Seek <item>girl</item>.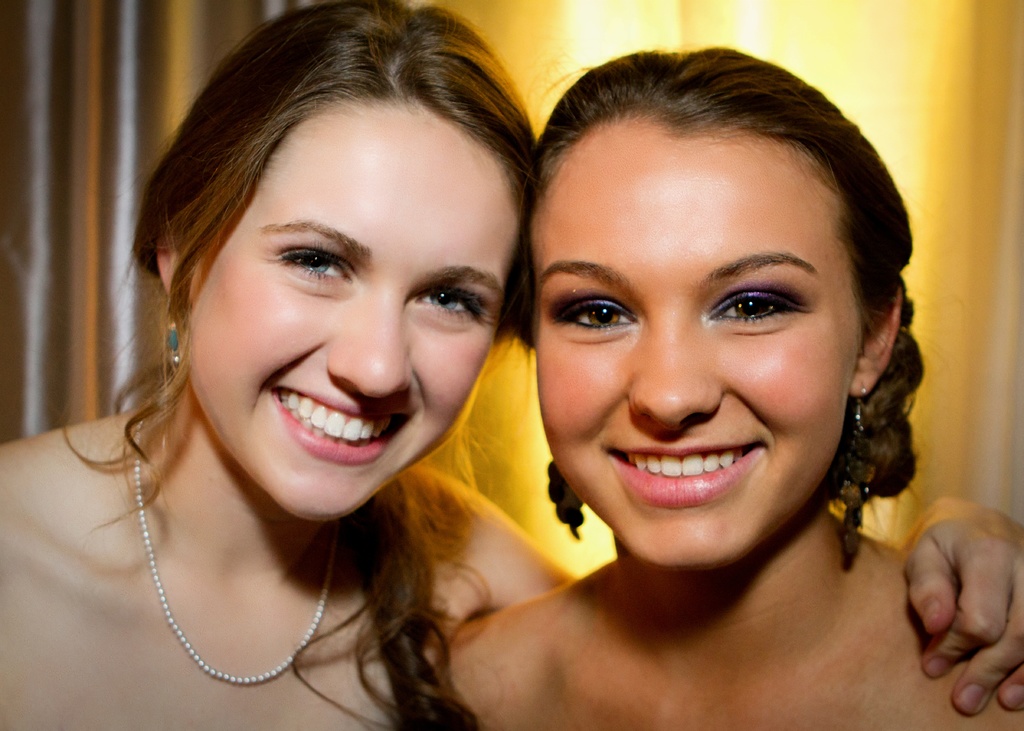
[left=409, top=38, right=992, bottom=730].
